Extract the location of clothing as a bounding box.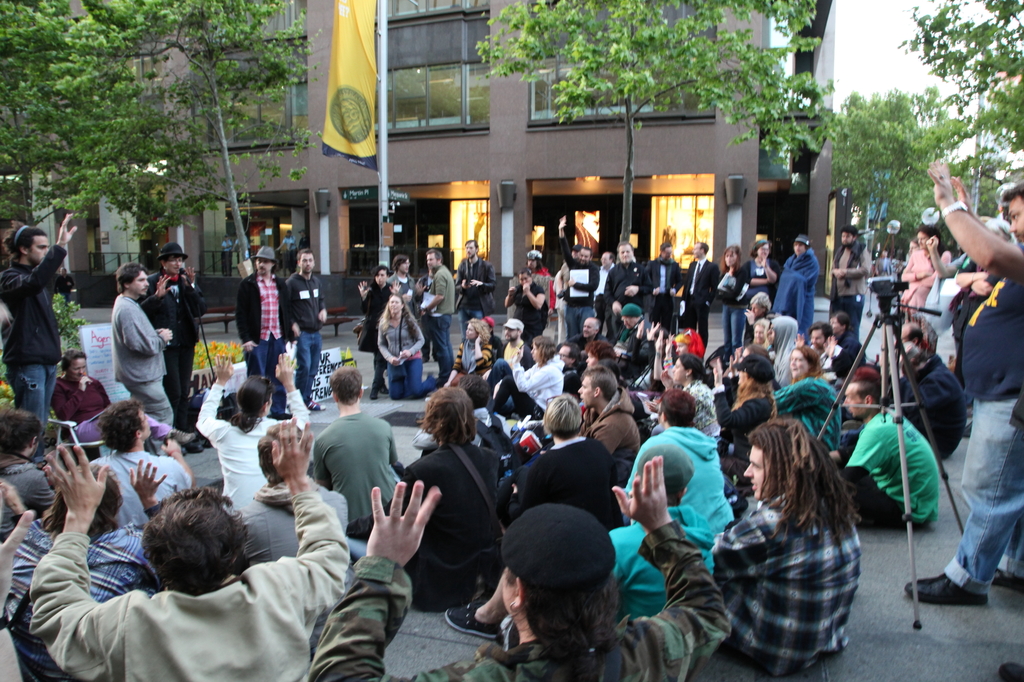
<region>506, 437, 620, 531</region>.
